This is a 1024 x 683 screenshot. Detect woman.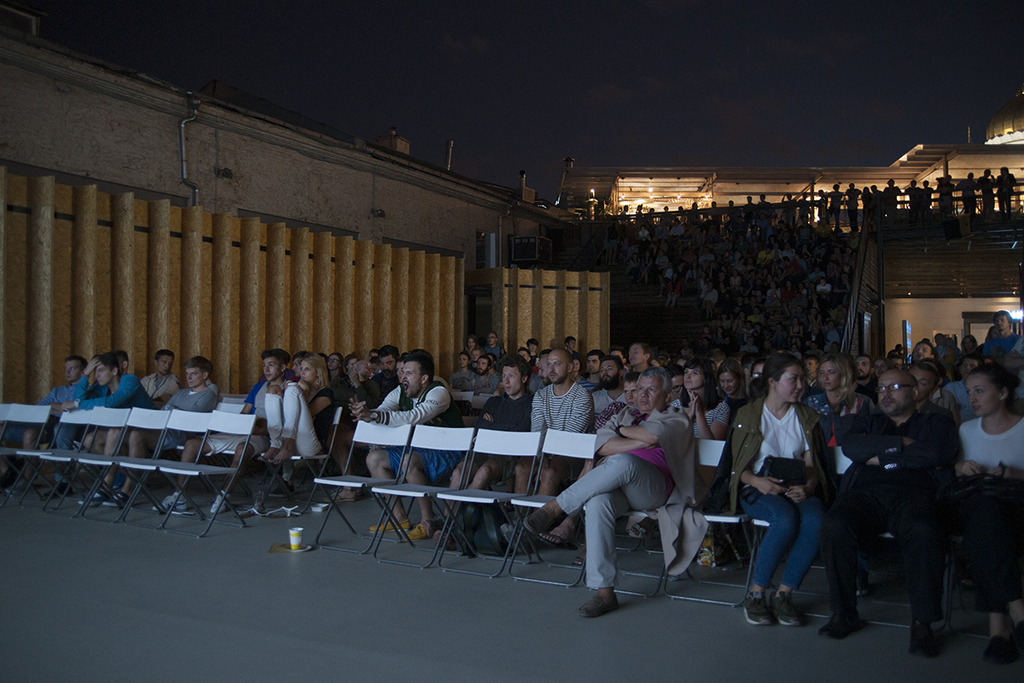
(627, 253, 635, 282).
